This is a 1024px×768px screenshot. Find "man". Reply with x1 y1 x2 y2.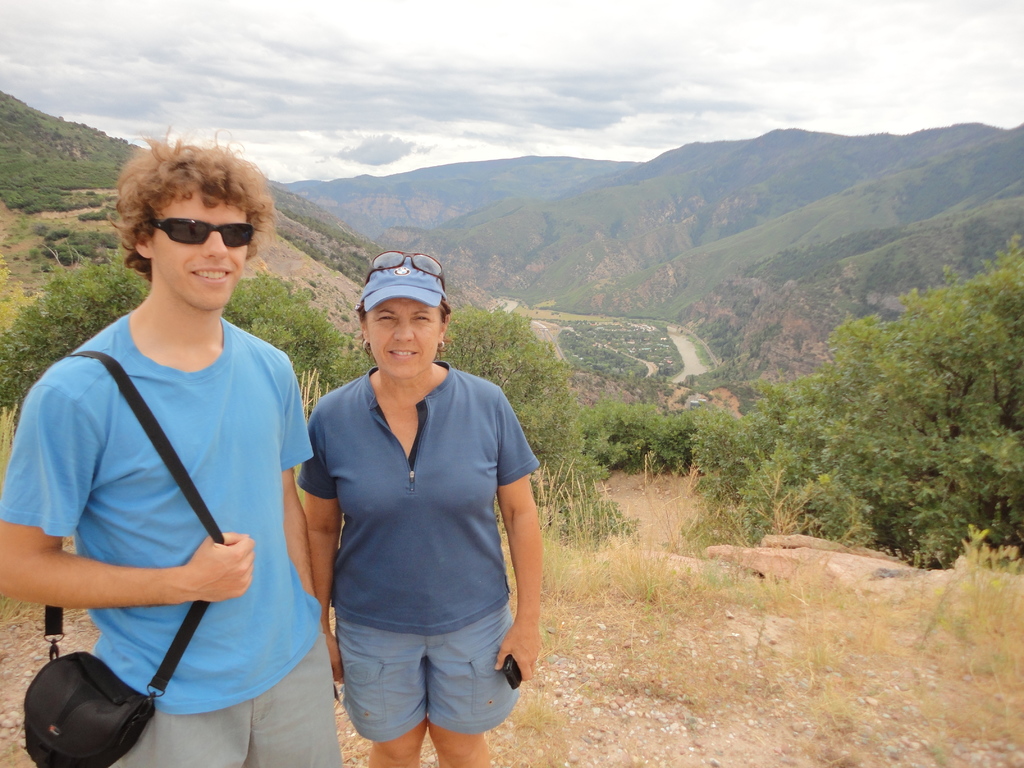
20 164 329 767.
